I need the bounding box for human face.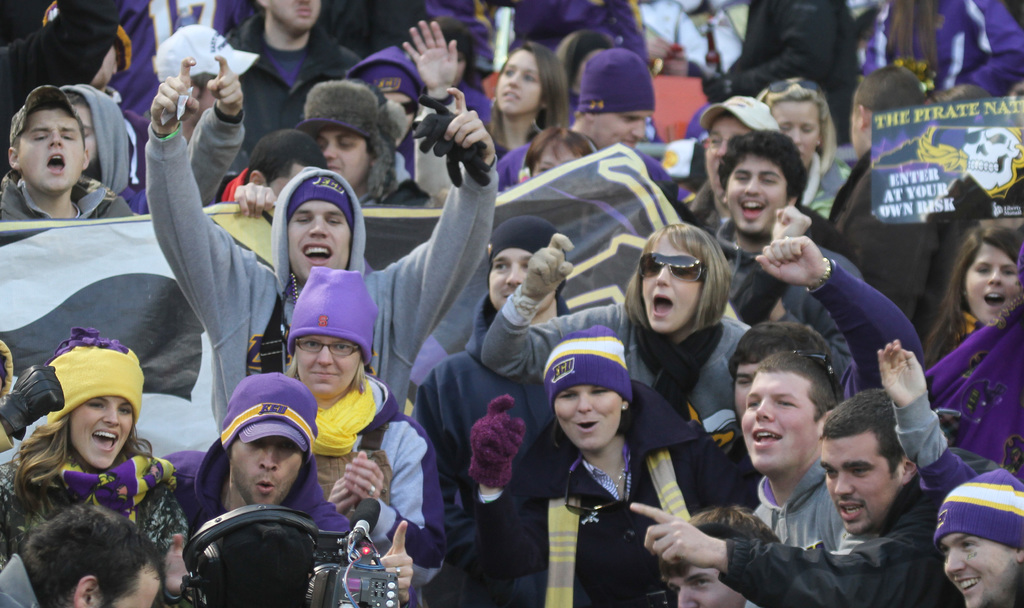
Here it is: [x1=109, y1=561, x2=157, y2=607].
